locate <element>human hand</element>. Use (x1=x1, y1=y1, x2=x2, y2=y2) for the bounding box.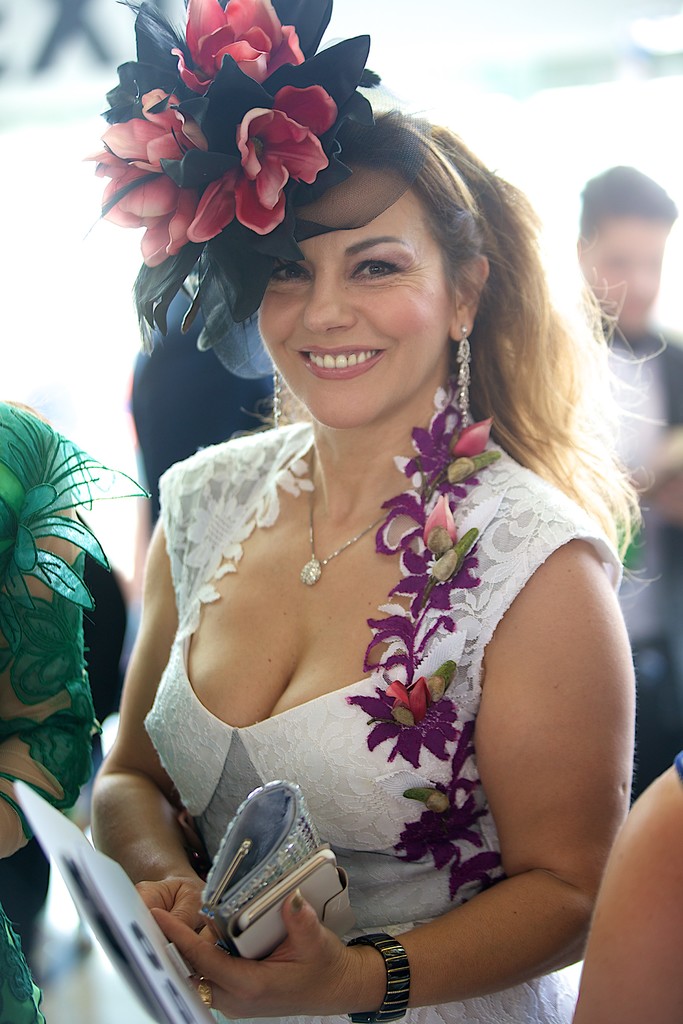
(x1=135, y1=863, x2=208, y2=935).
